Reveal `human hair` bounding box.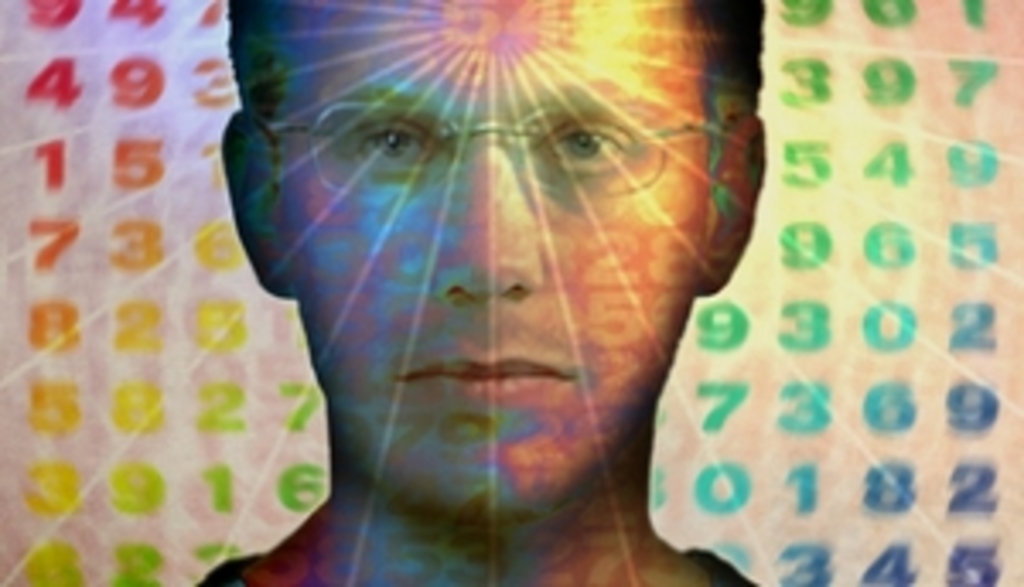
Revealed: 218 0 771 137.
